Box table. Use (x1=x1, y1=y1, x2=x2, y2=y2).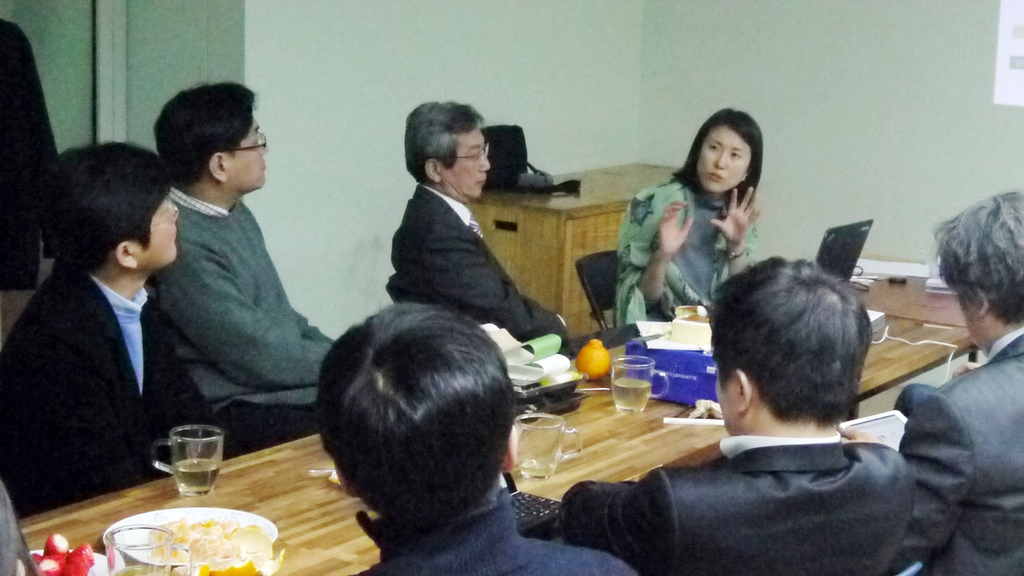
(x1=0, y1=292, x2=990, y2=575).
